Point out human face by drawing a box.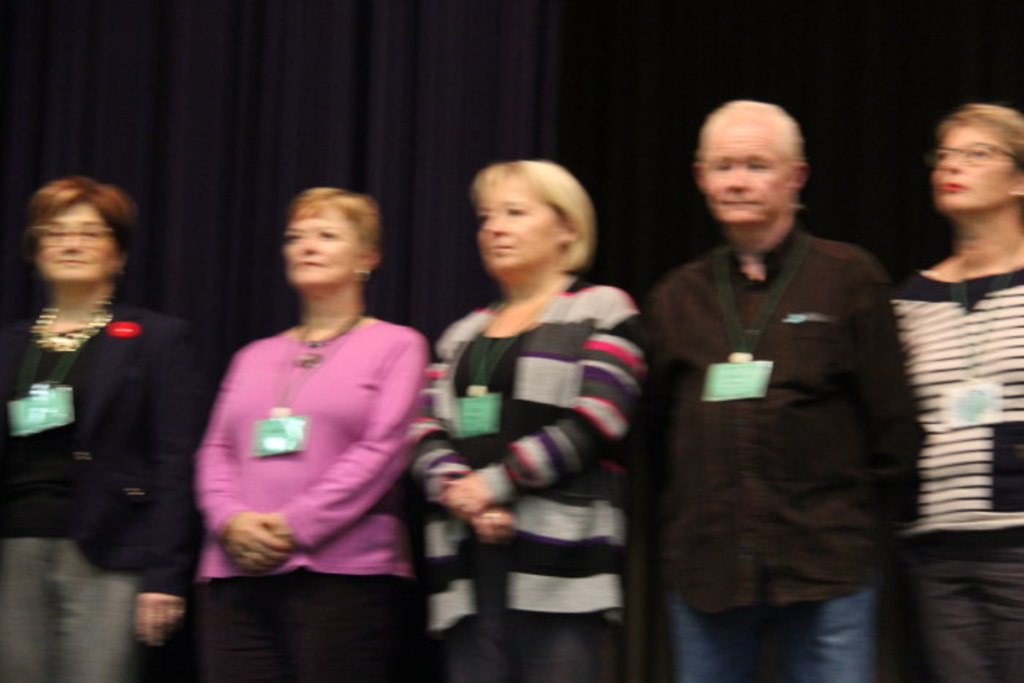
detection(704, 123, 791, 221).
